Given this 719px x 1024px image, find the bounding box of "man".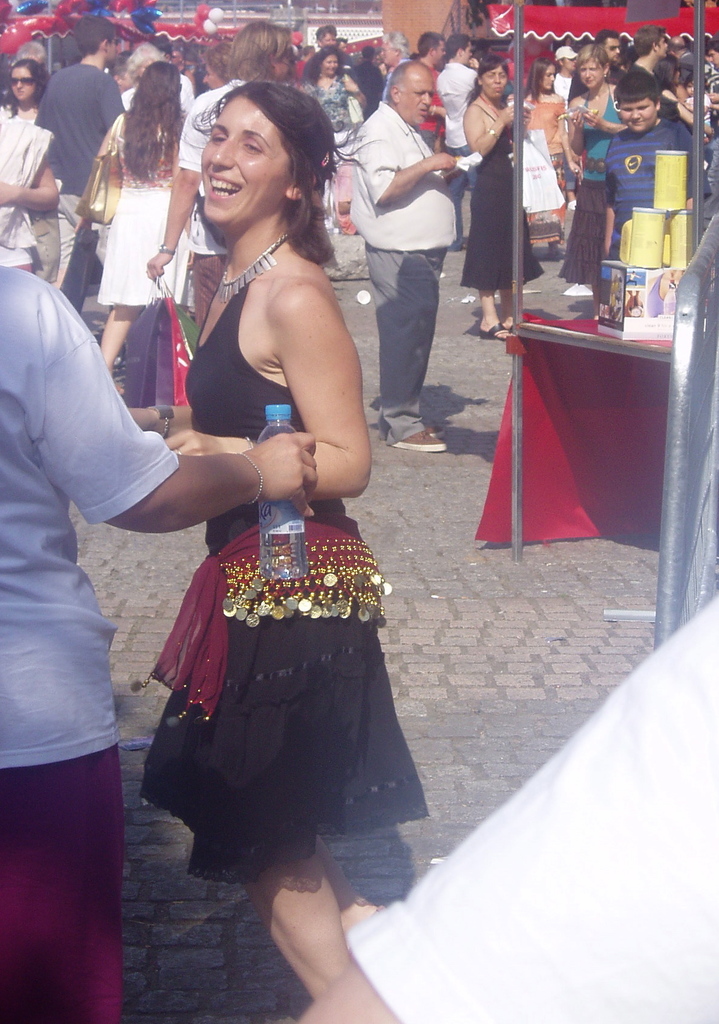
locate(28, 10, 119, 189).
